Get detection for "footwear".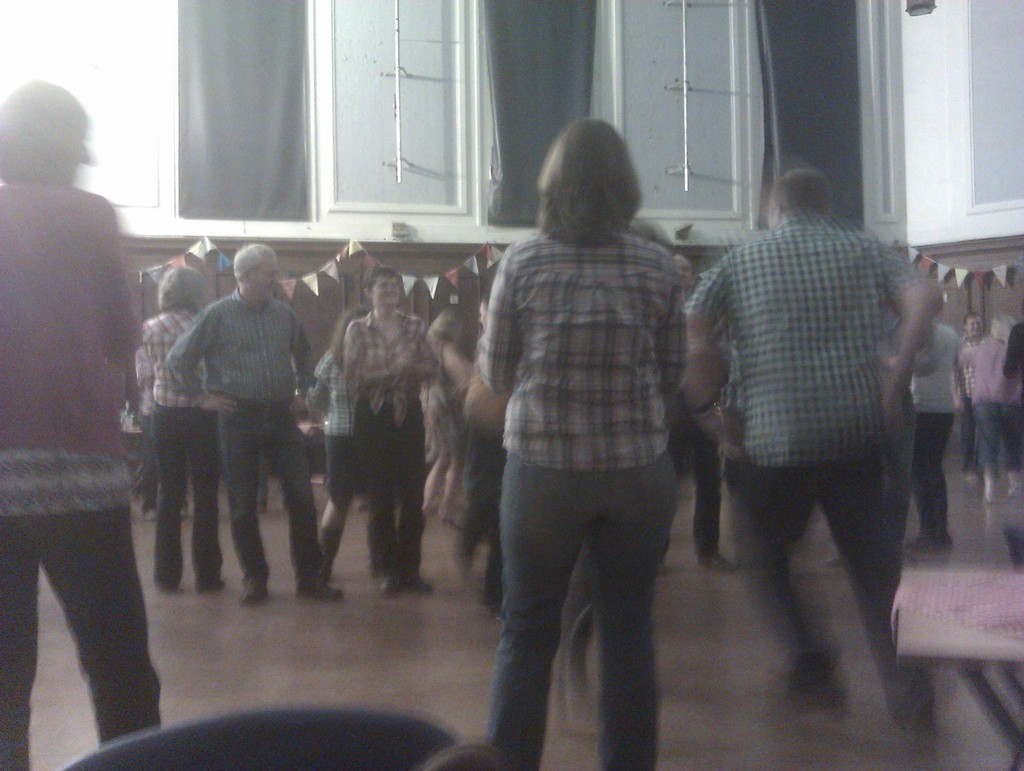
Detection: bbox=(254, 499, 265, 514).
